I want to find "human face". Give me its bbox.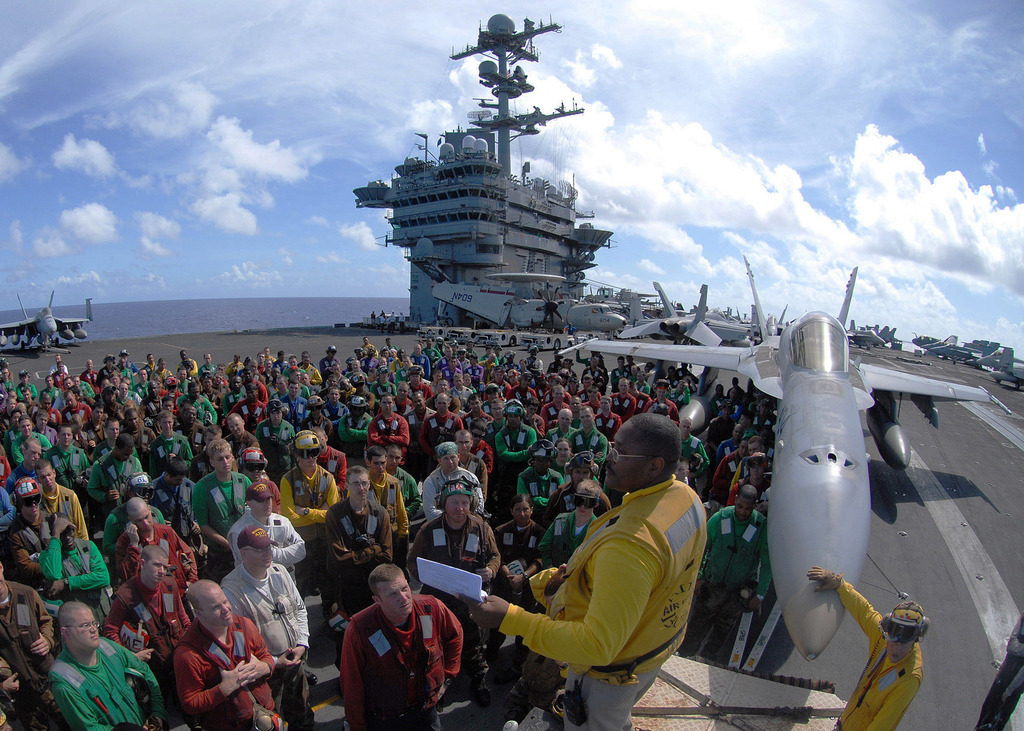
170 474 182 486.
